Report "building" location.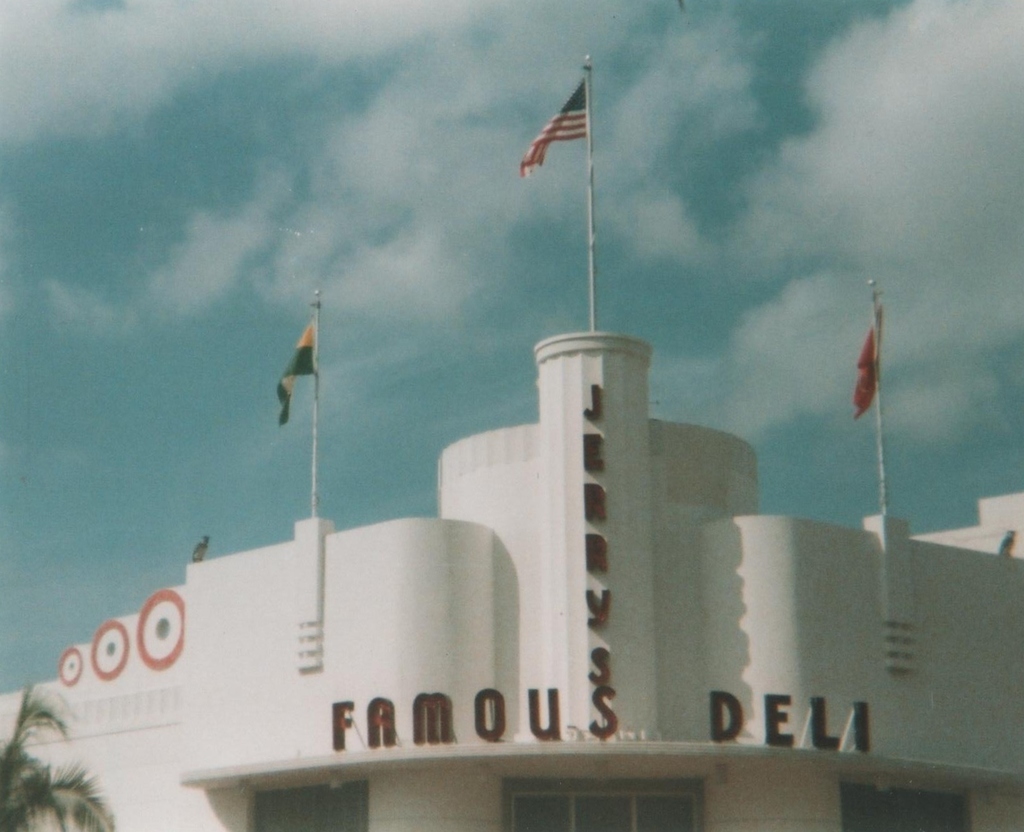
Report: 0, 56, 1023, 831.
